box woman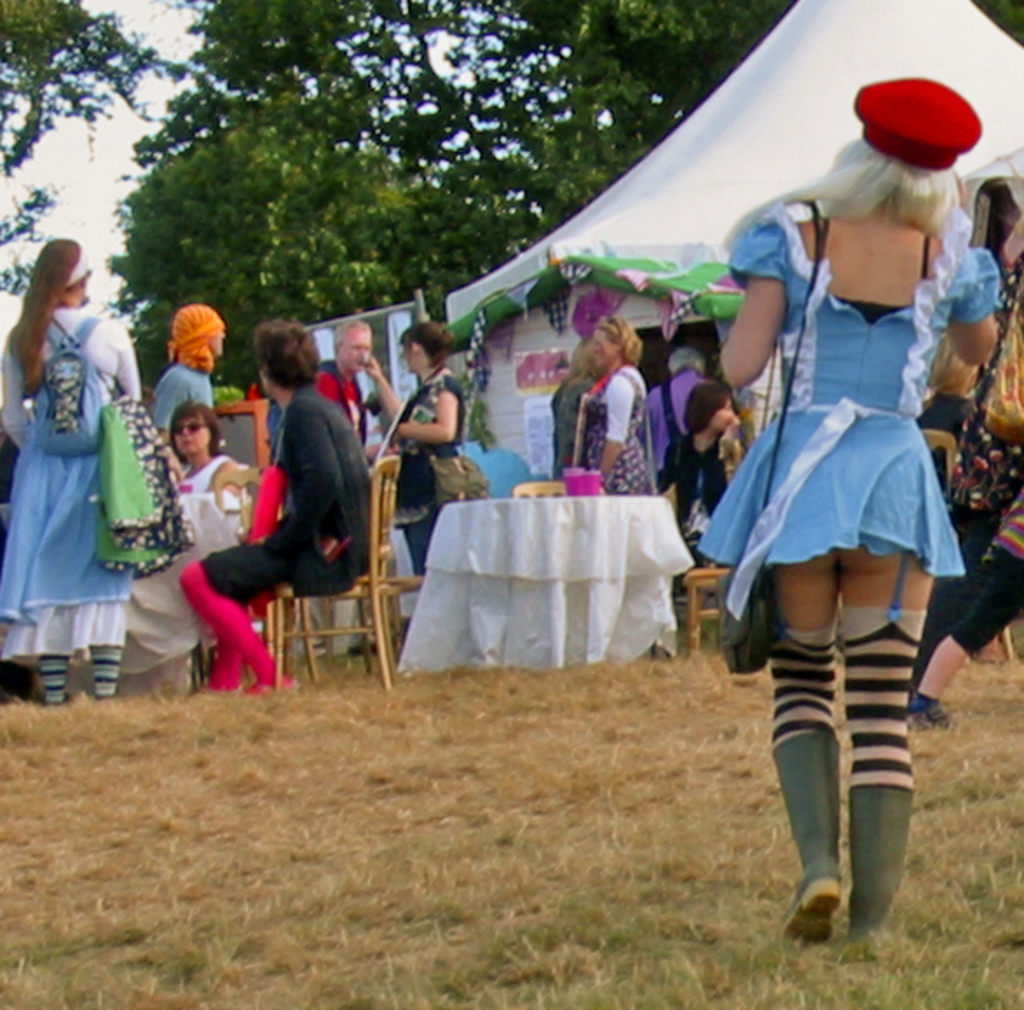
rect(713, 73, 998, 961)
